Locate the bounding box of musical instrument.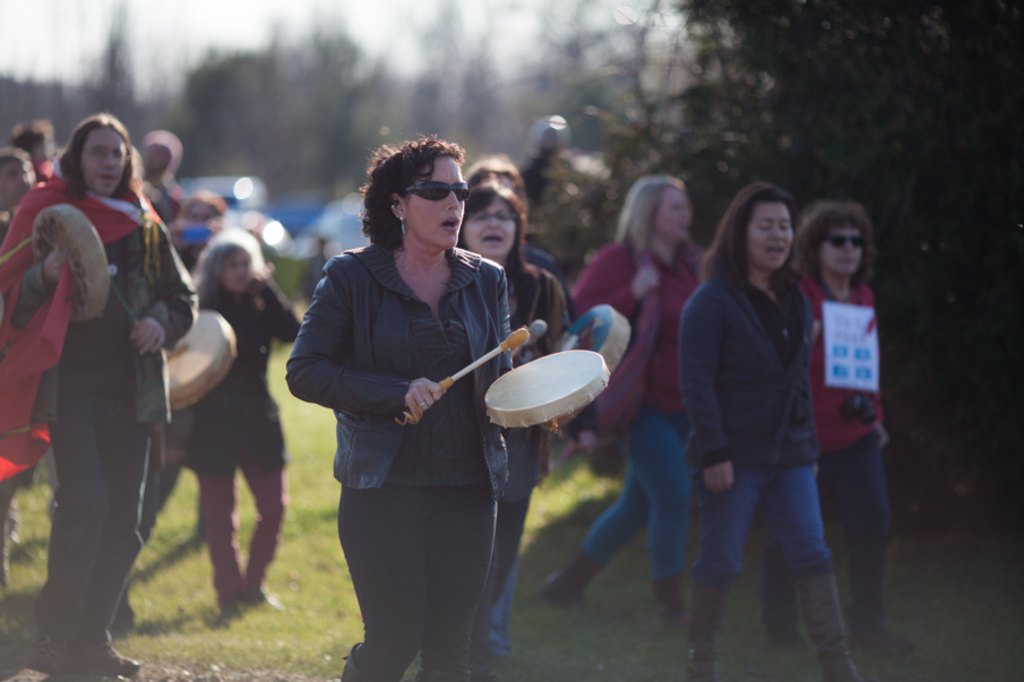
Bounding box: BBox(163, 308, 251, 440).
